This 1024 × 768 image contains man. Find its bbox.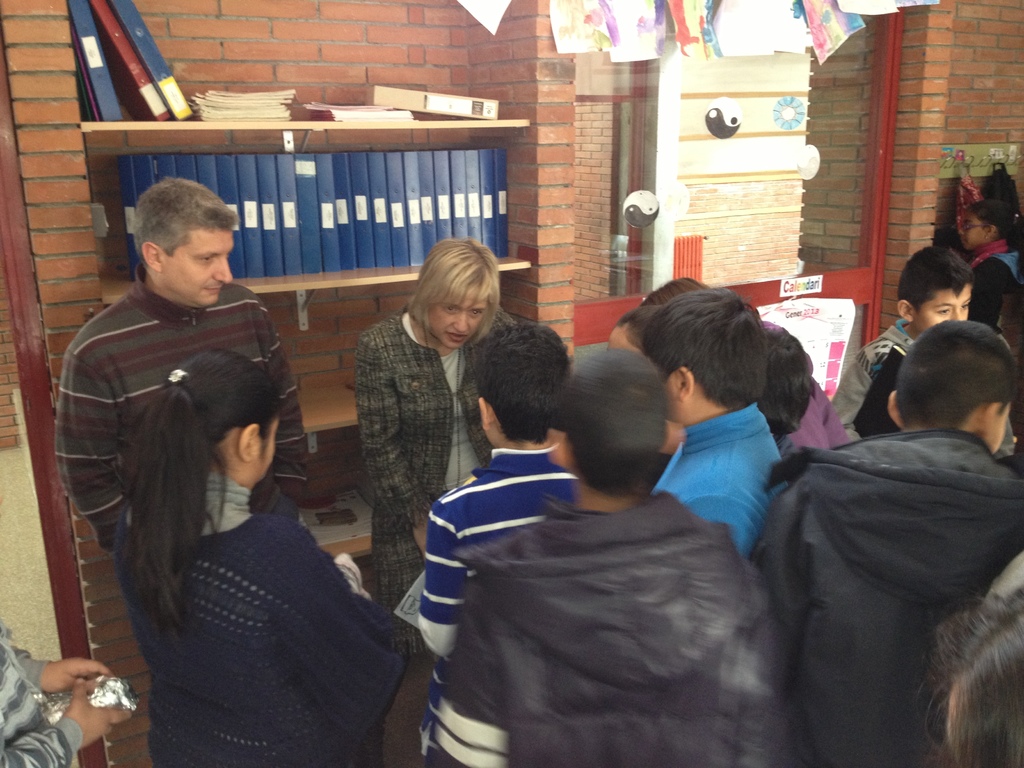
<bbox>646, 282, 779, 562</bbox>.
